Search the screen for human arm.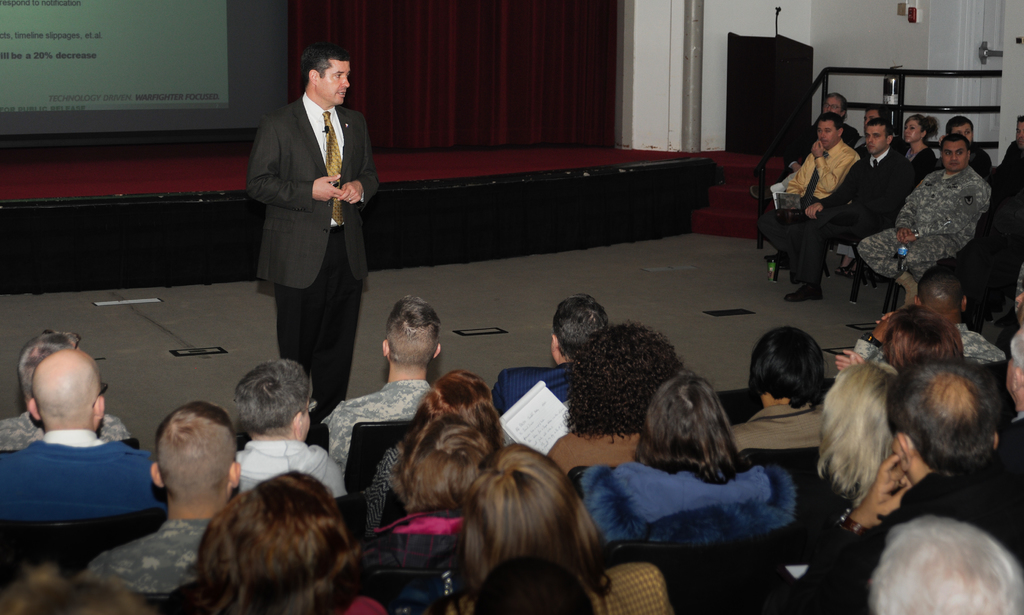
Found at [893,189,994,244].
